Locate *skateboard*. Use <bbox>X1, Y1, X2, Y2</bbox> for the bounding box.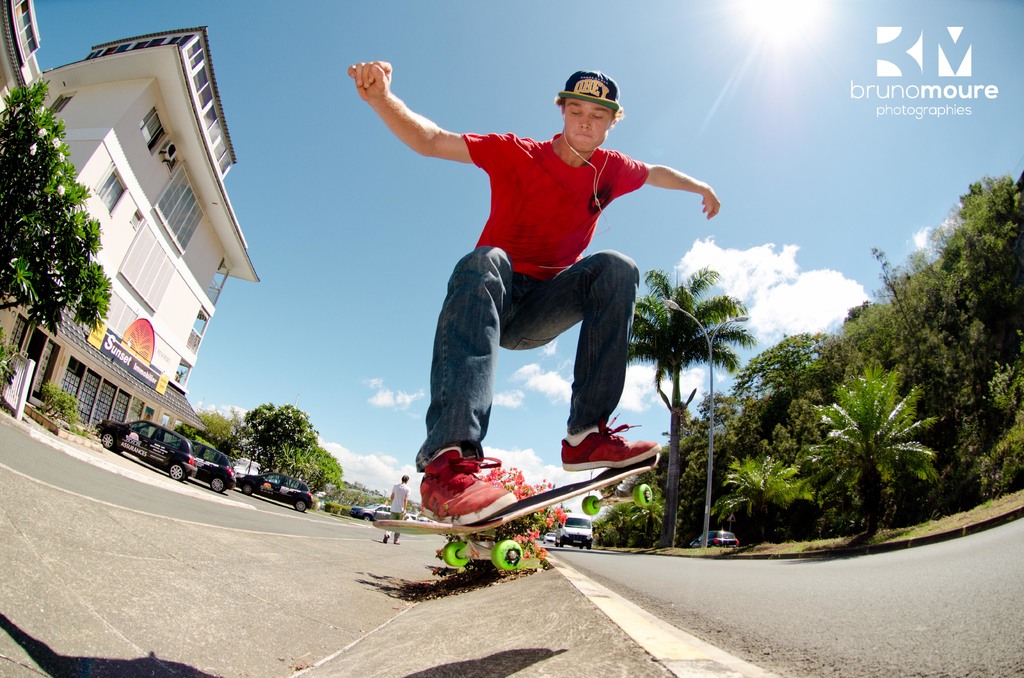
<bbox>374, 454, 662, 574</bbox>.
